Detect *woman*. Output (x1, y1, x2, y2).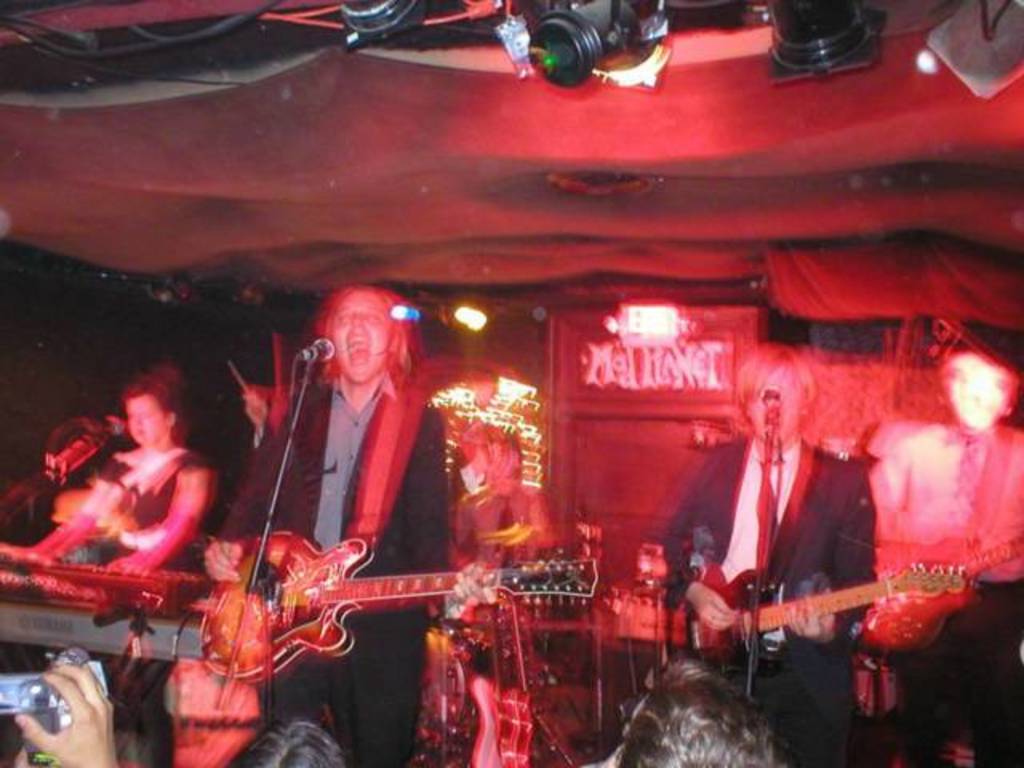
(26, 365, 234, 576).
